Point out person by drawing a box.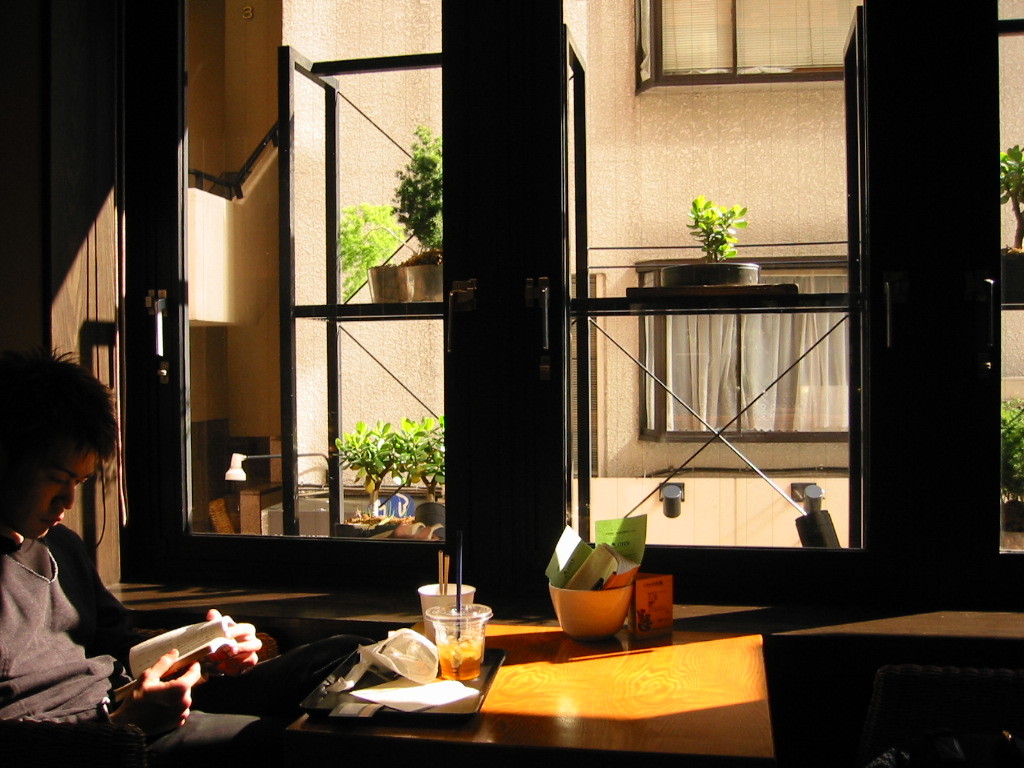
{"left": 0, "top": 344, "right": 260, "bottom": 767}.
